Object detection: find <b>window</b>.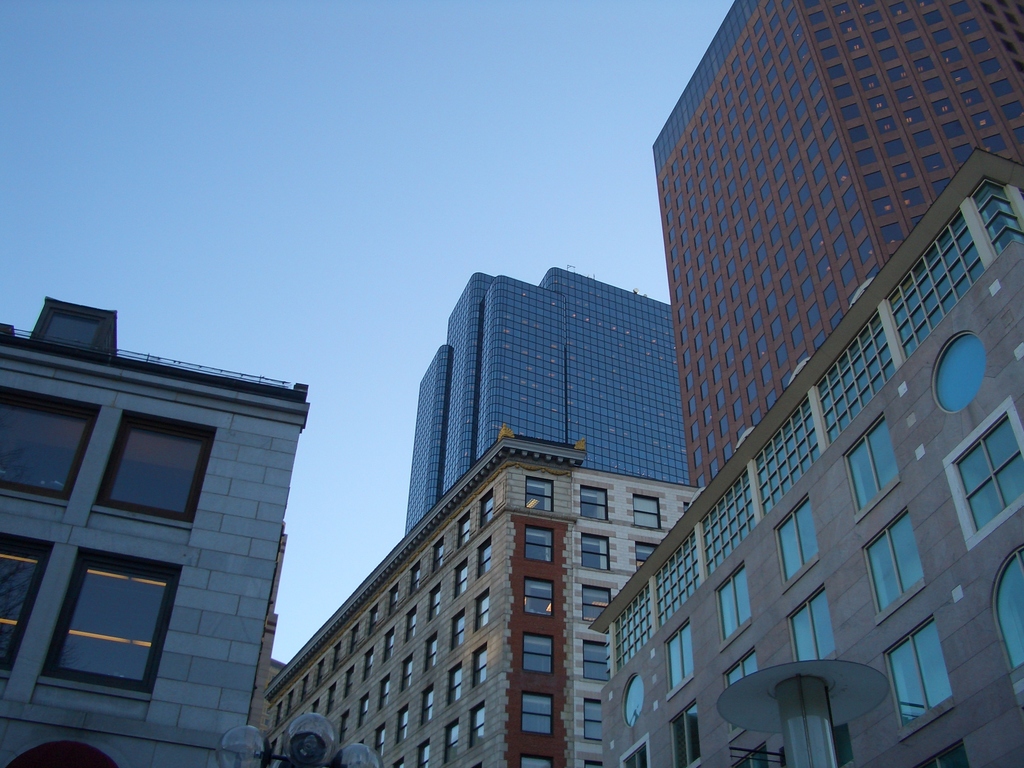
box=[653, 606, 703, 699].
